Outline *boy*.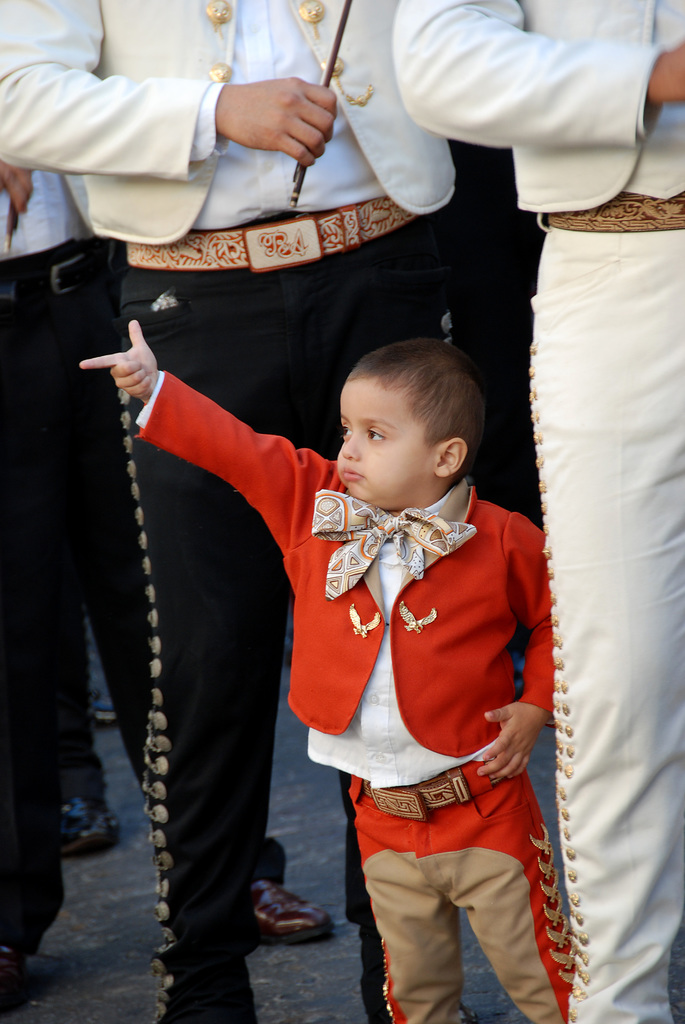
Outline: rect(78, 314, 579, 1019).
